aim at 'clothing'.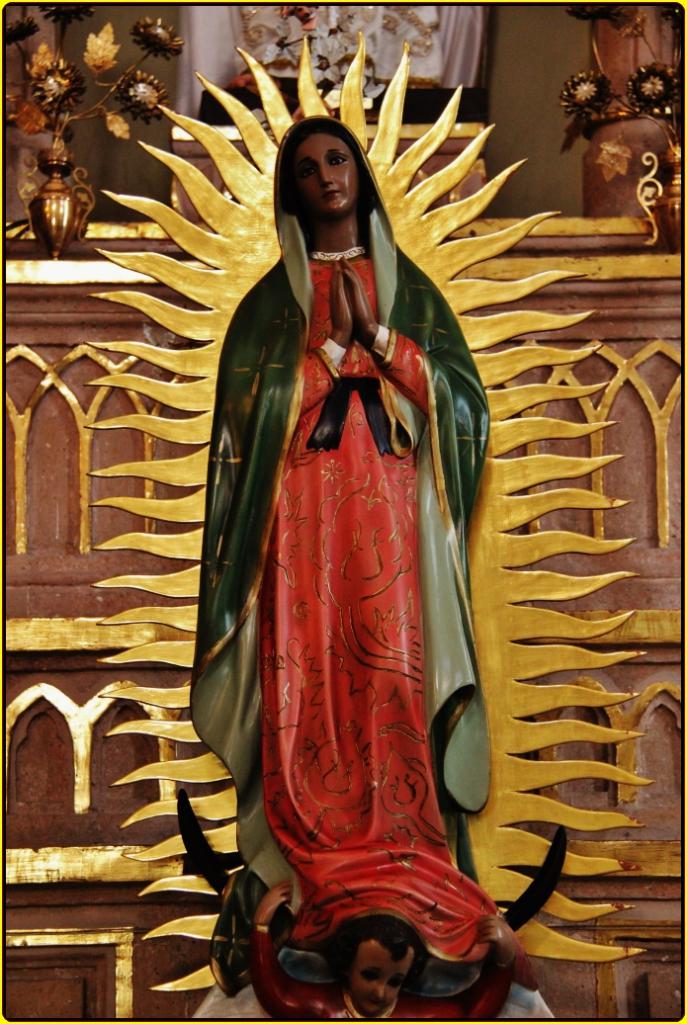
Aimed at left=203, top=128, right=476, bottom=983.
